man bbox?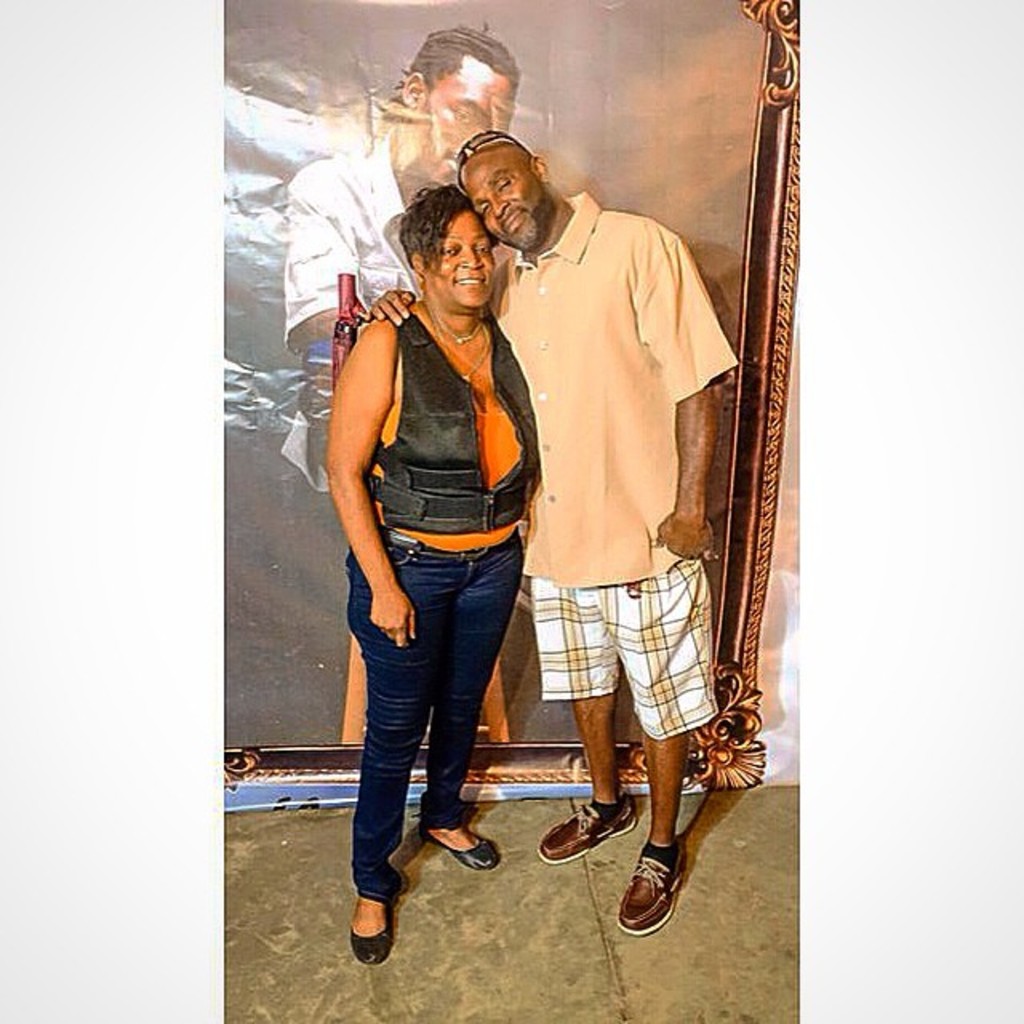
BBox(365, 130, 738, 933)
